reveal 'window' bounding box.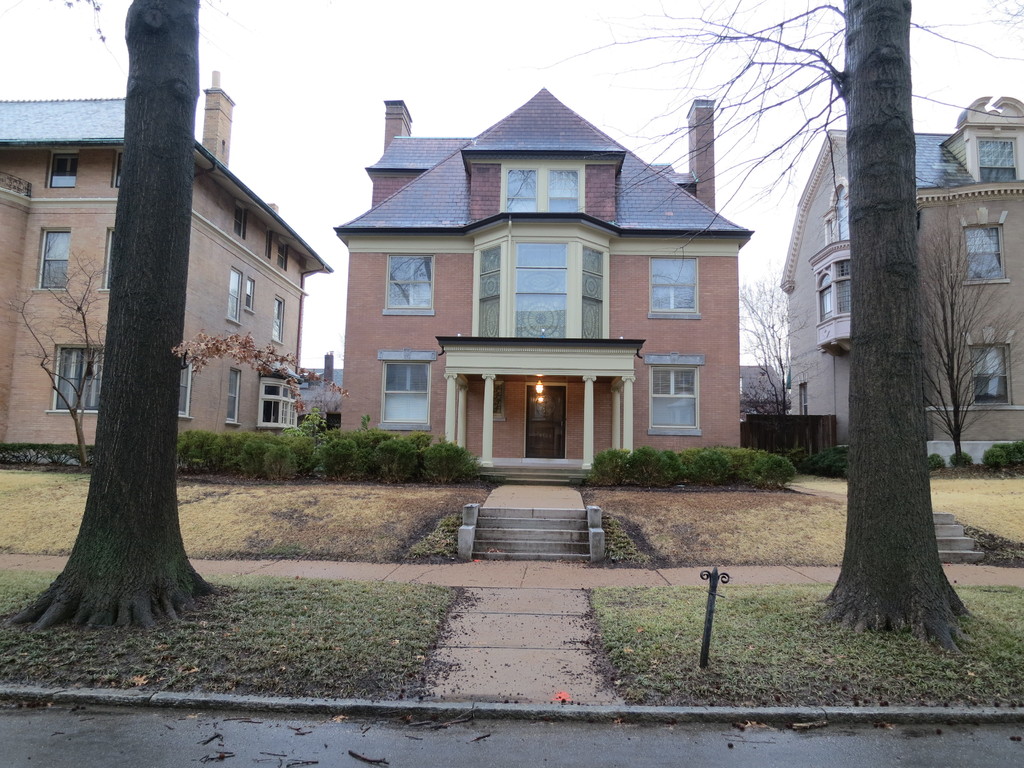
Revealed: <bbox>650, 372, 699, 431</bbox>.
